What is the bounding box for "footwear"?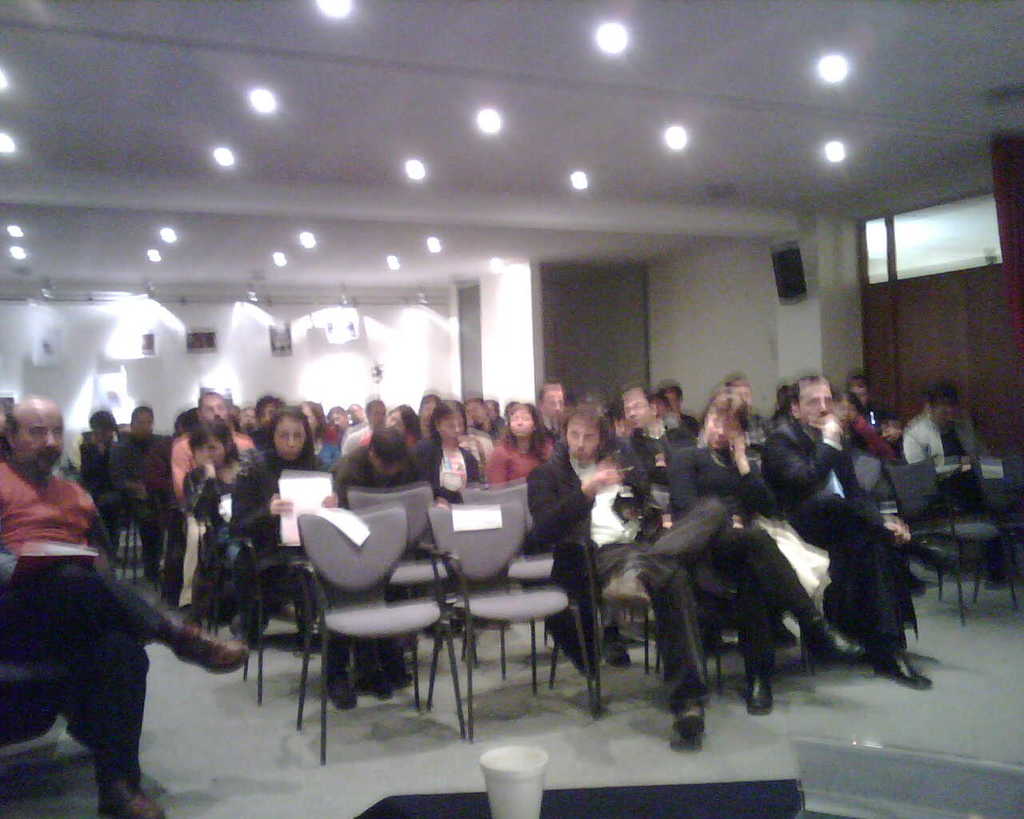
<box>601,631,630,668</box>.
